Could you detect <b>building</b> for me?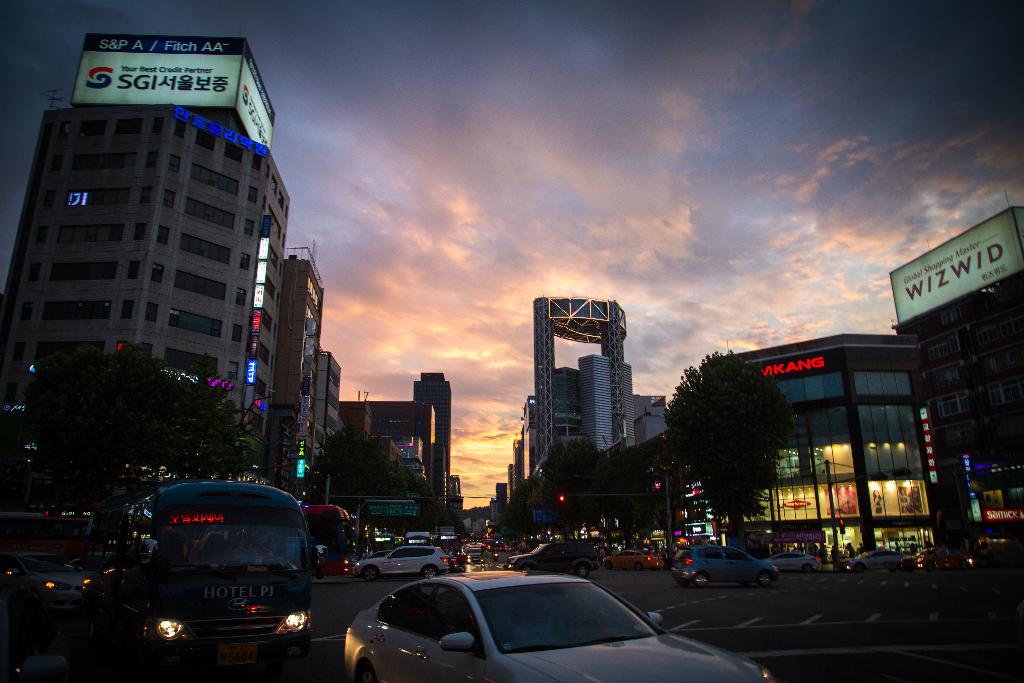
Detection result: bbox=(410, 372, 464, 536).
